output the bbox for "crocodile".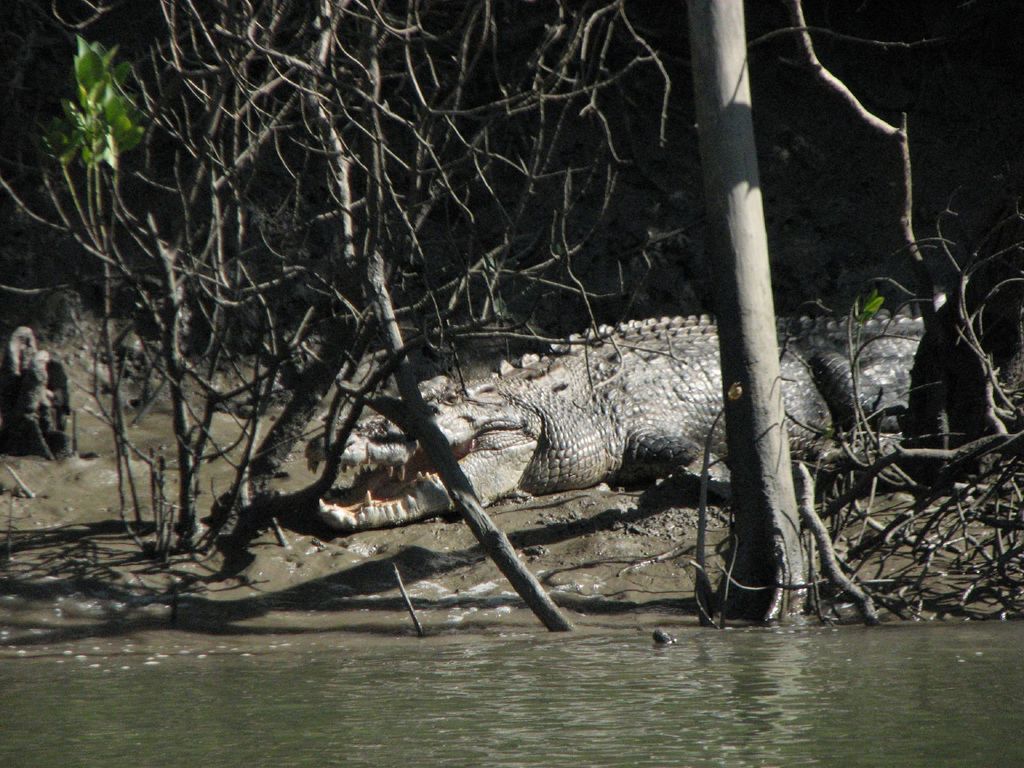
x1=302 y1=308 x2=923 y2=532.
